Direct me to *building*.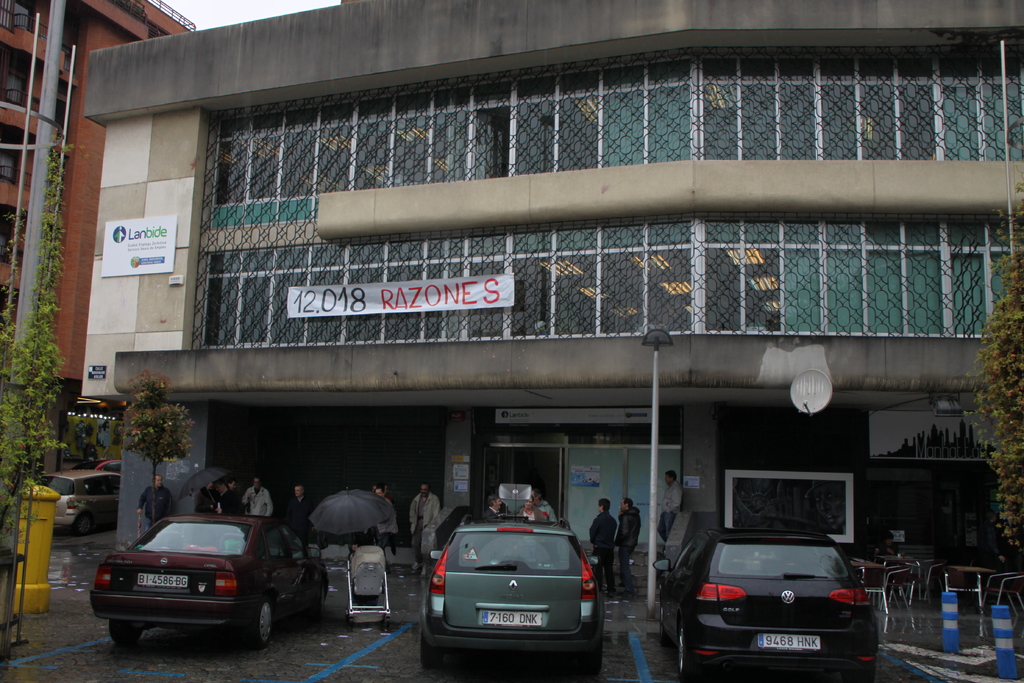
Direction: {"x1": 0, "y1": 0, "x2": 198, "y2": 464}.
